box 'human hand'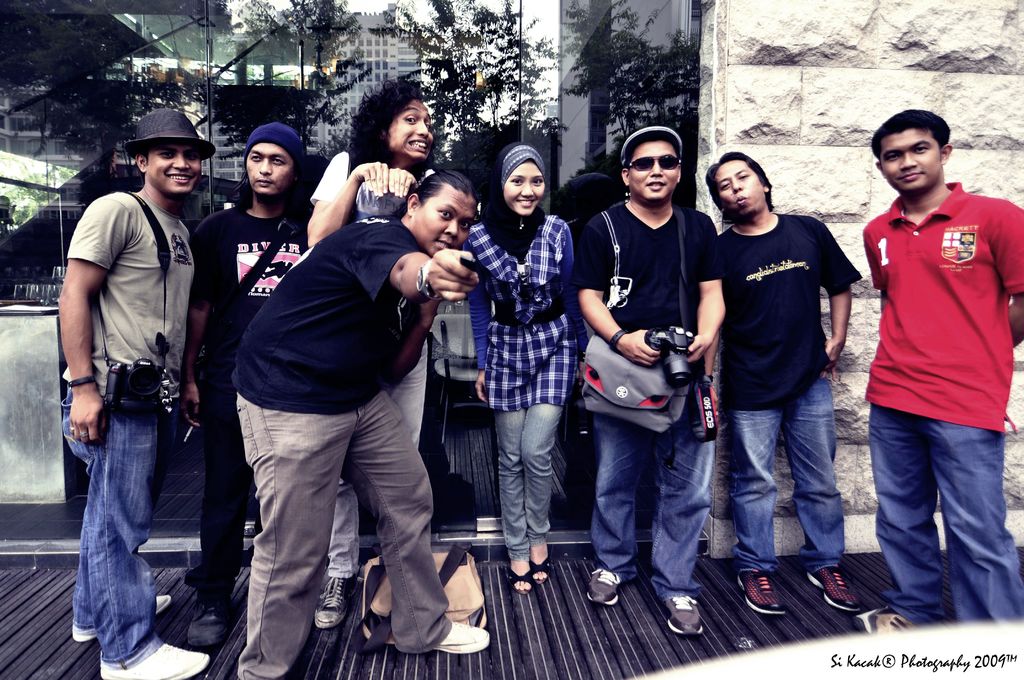
[822, 341, 842, 382]
